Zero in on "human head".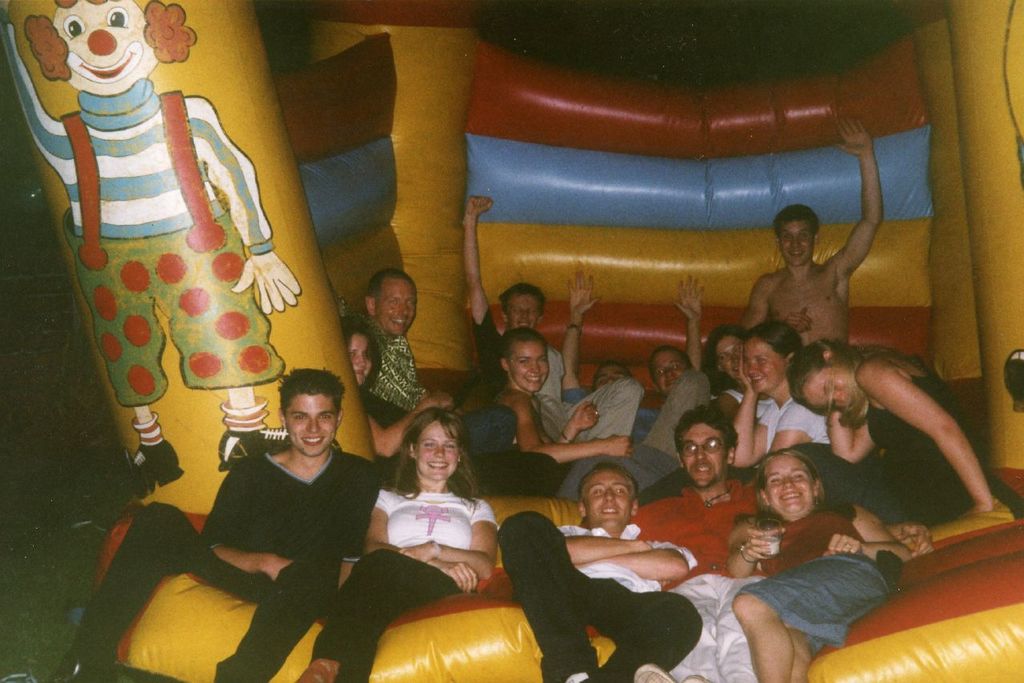
Zeroed in: crop(499, 282, 546, 329).
